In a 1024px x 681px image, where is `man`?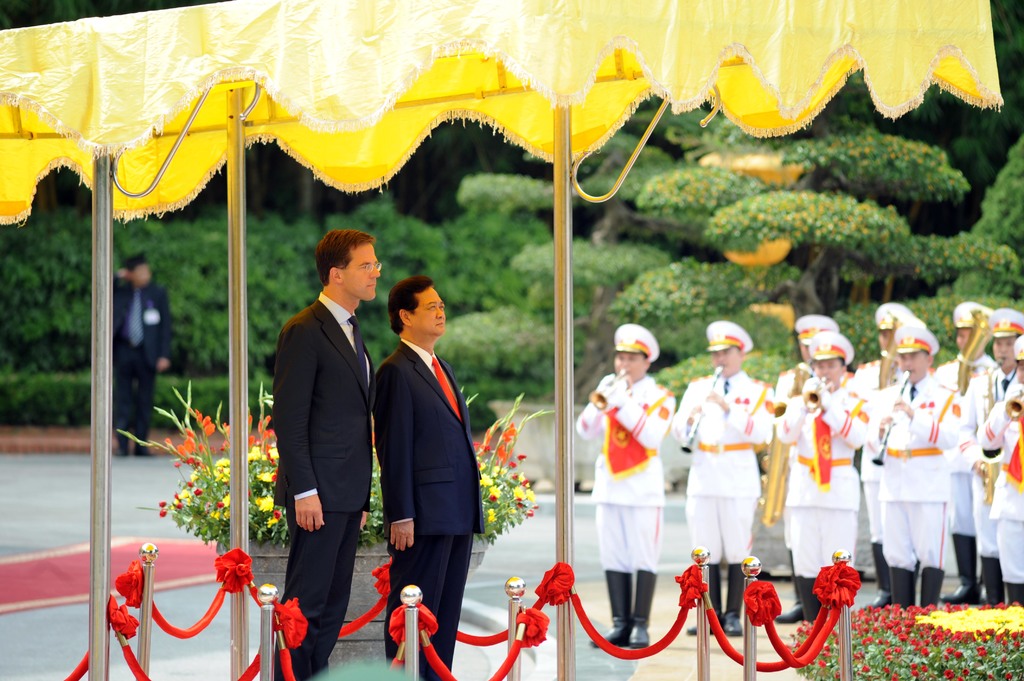
pyautogui.locateOnScreen(586, 321, 676, 652).
